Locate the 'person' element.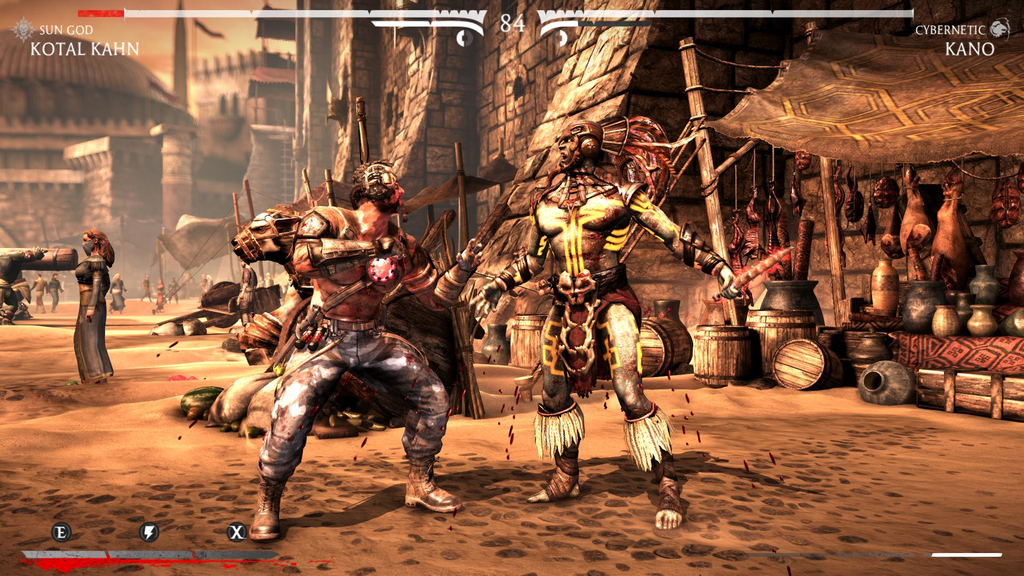
Element bbox: bbox=(220, 149, 490, 540).
